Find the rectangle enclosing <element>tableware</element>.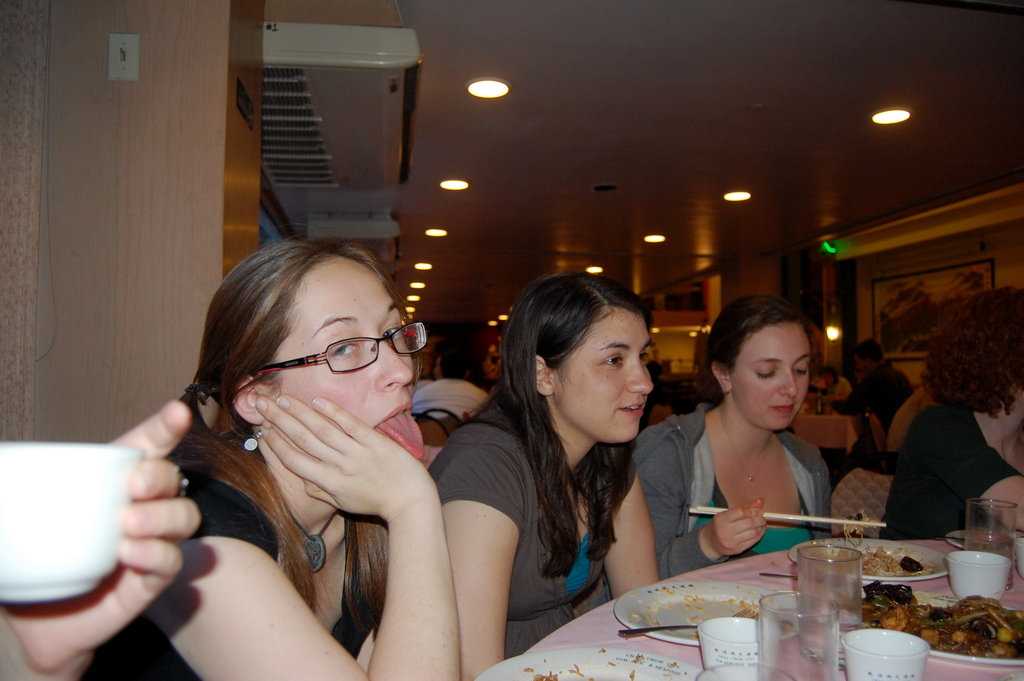
l=792, t=535, r=948, b=582.
